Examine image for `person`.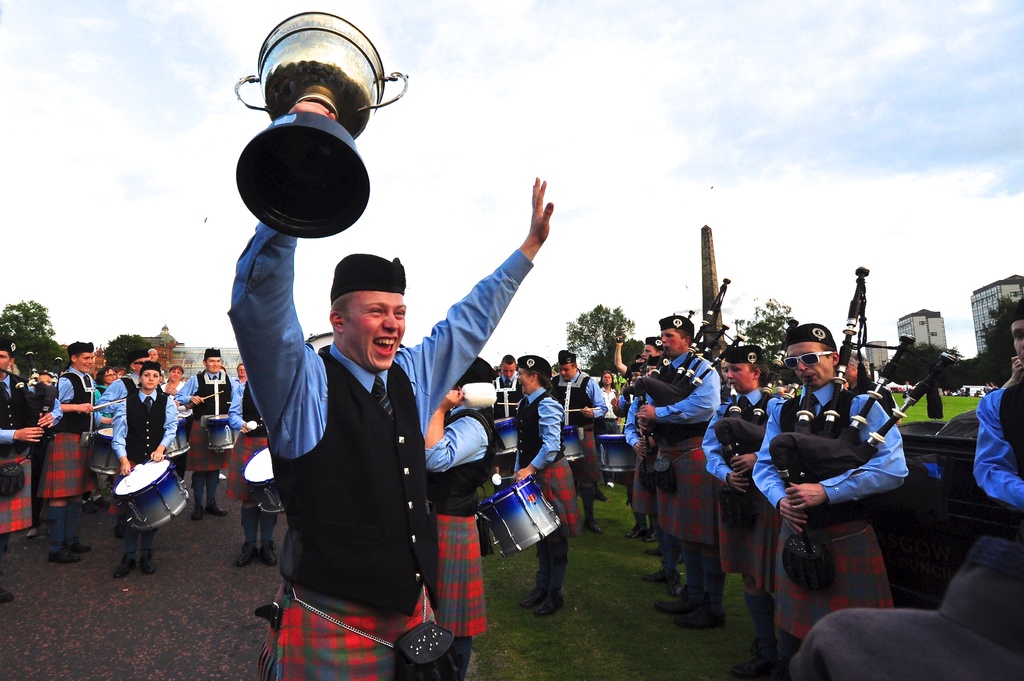
Examination result: left=506, top=352, right=563, bottom=612.
